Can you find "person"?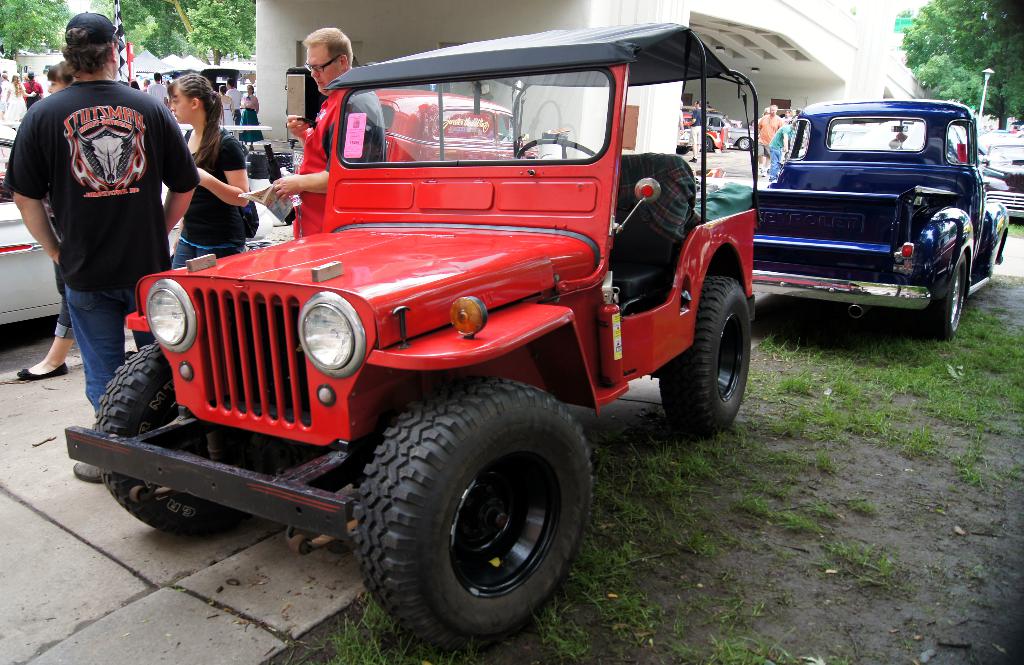
Yes, bounding box: <region>676, 103, 682, 148</region>.
